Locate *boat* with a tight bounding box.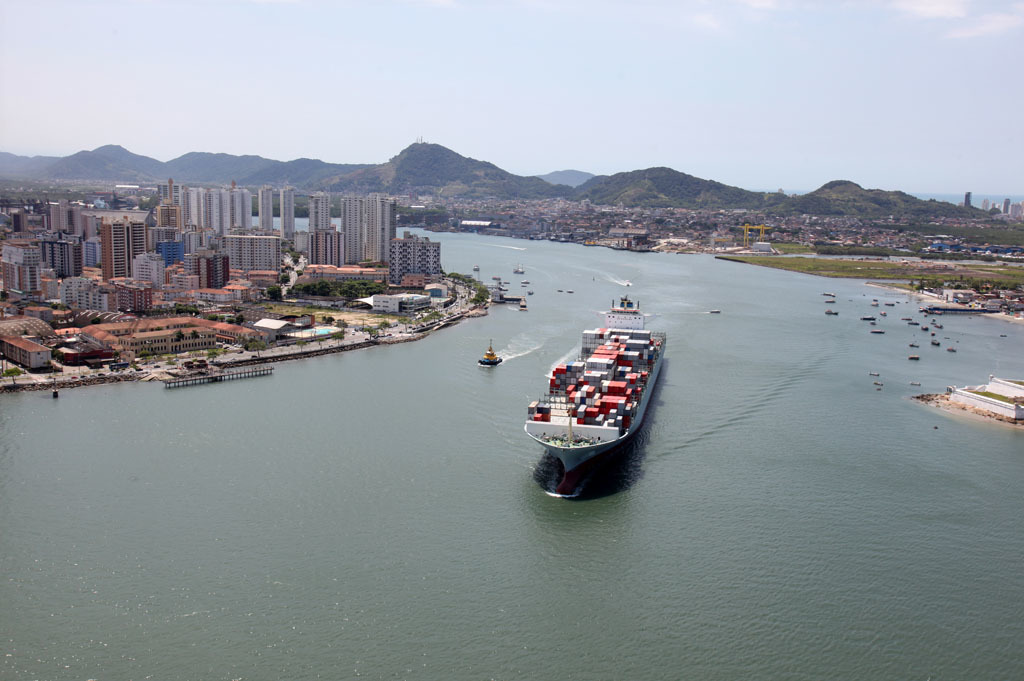
(x1=709, y1=308, x2=719, y2=316).
